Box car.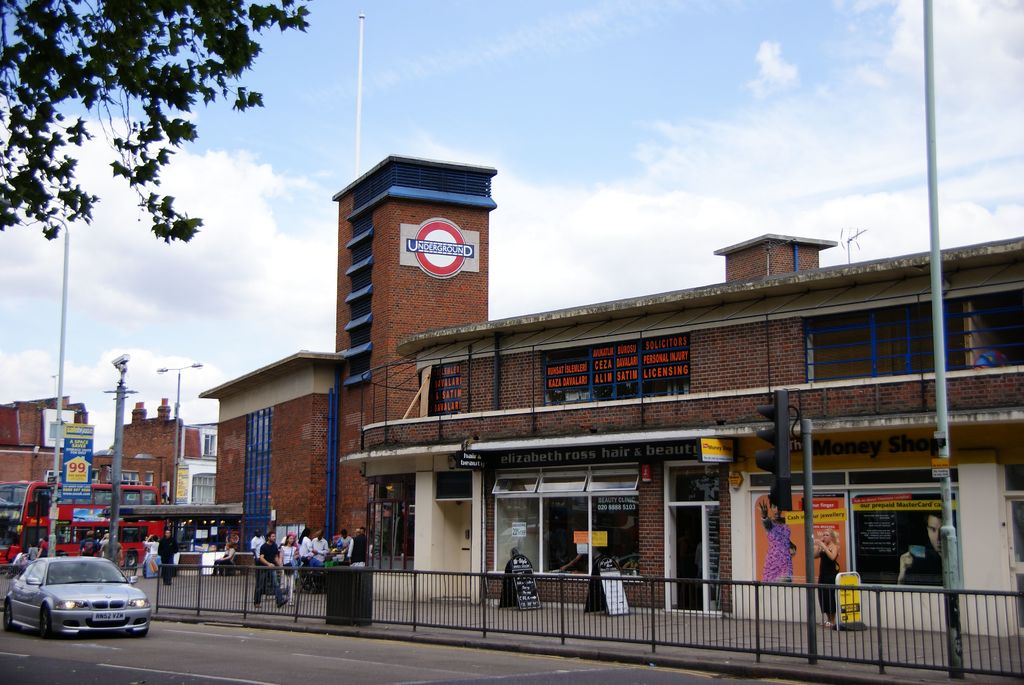
<bbox>0, 548, 152, 642</bbox>.
